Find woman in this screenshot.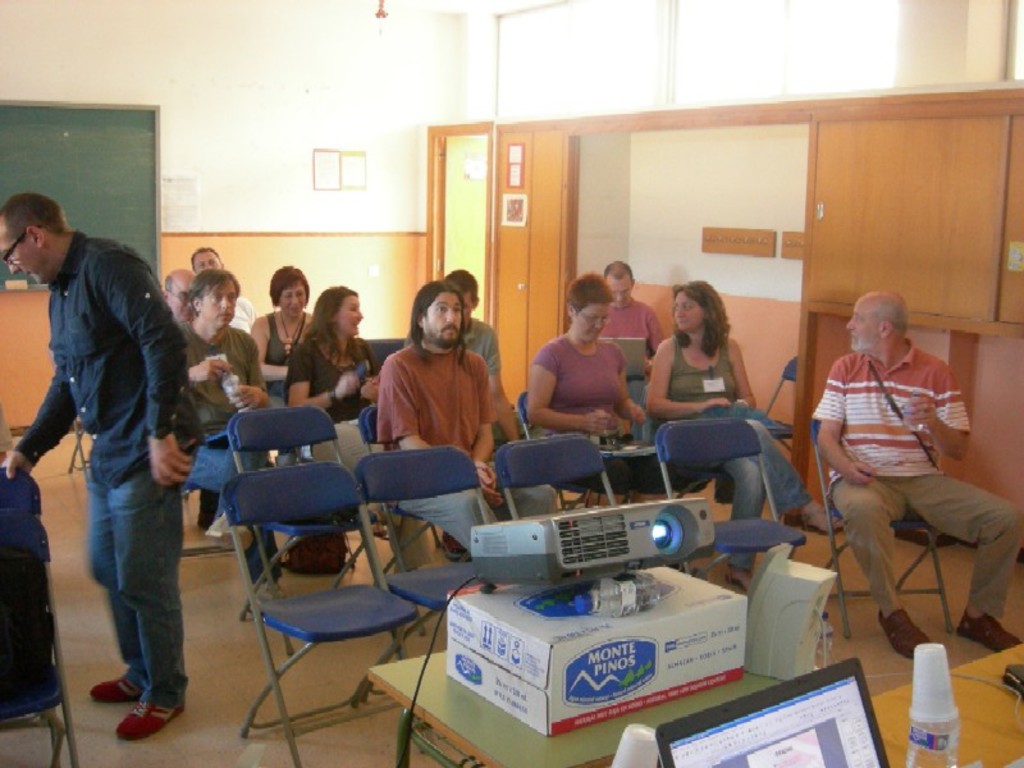
The bounding box for woman is (522,284,653,452).
